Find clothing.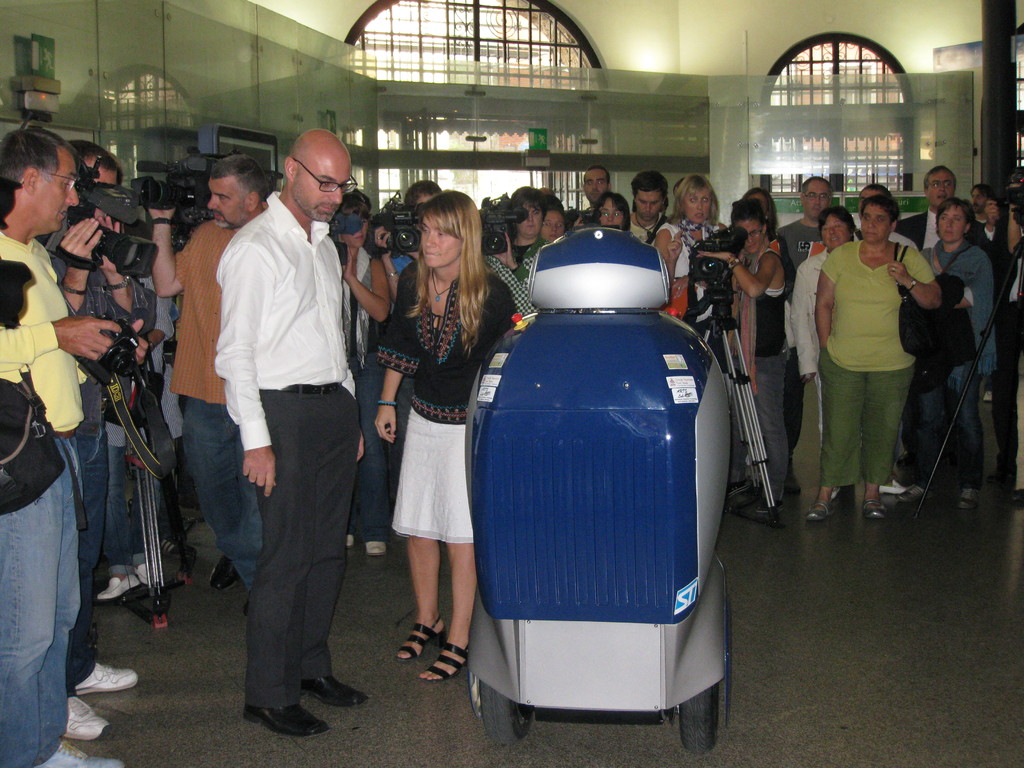
detection(43, 236, 163, 577).
